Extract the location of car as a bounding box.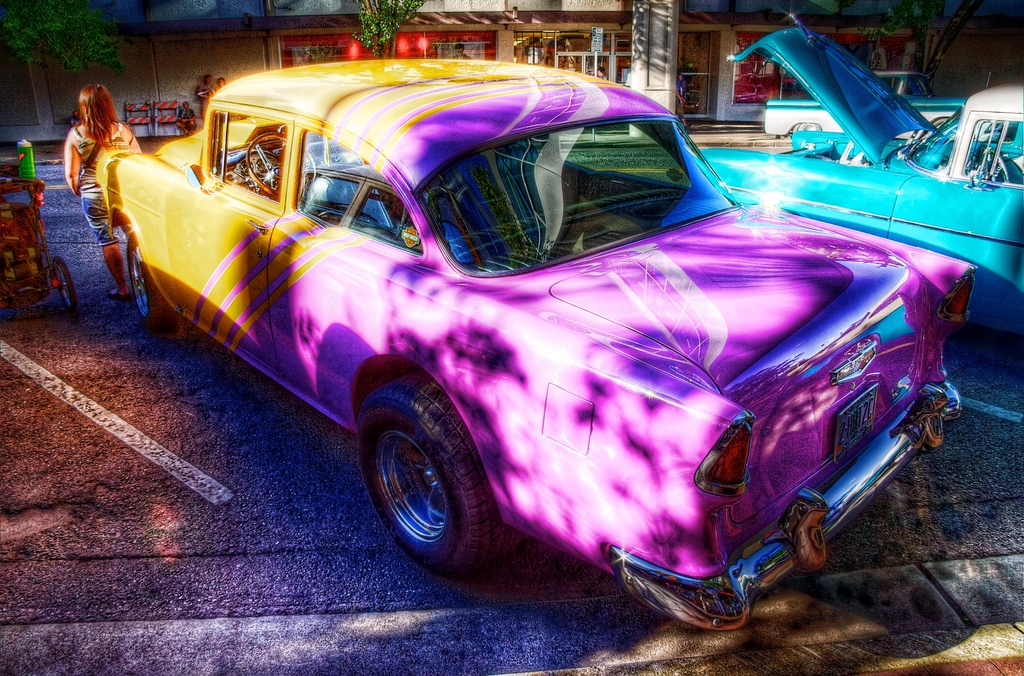
bbox(758, 66, 970, 138).
